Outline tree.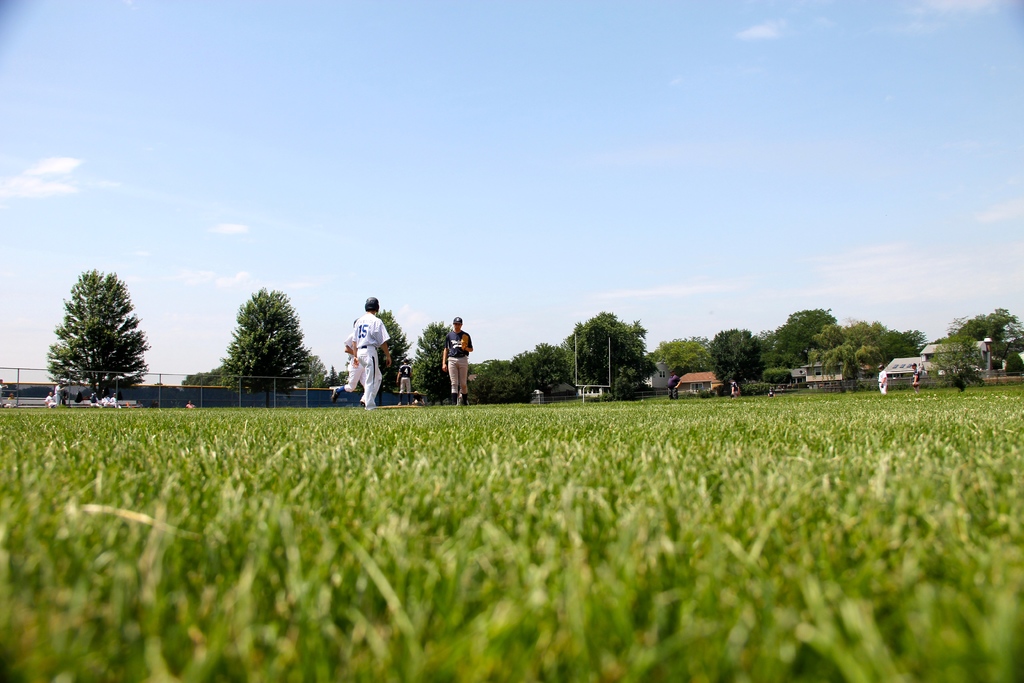
Outline: (left=704, top=325, right=762, bottom=393).
